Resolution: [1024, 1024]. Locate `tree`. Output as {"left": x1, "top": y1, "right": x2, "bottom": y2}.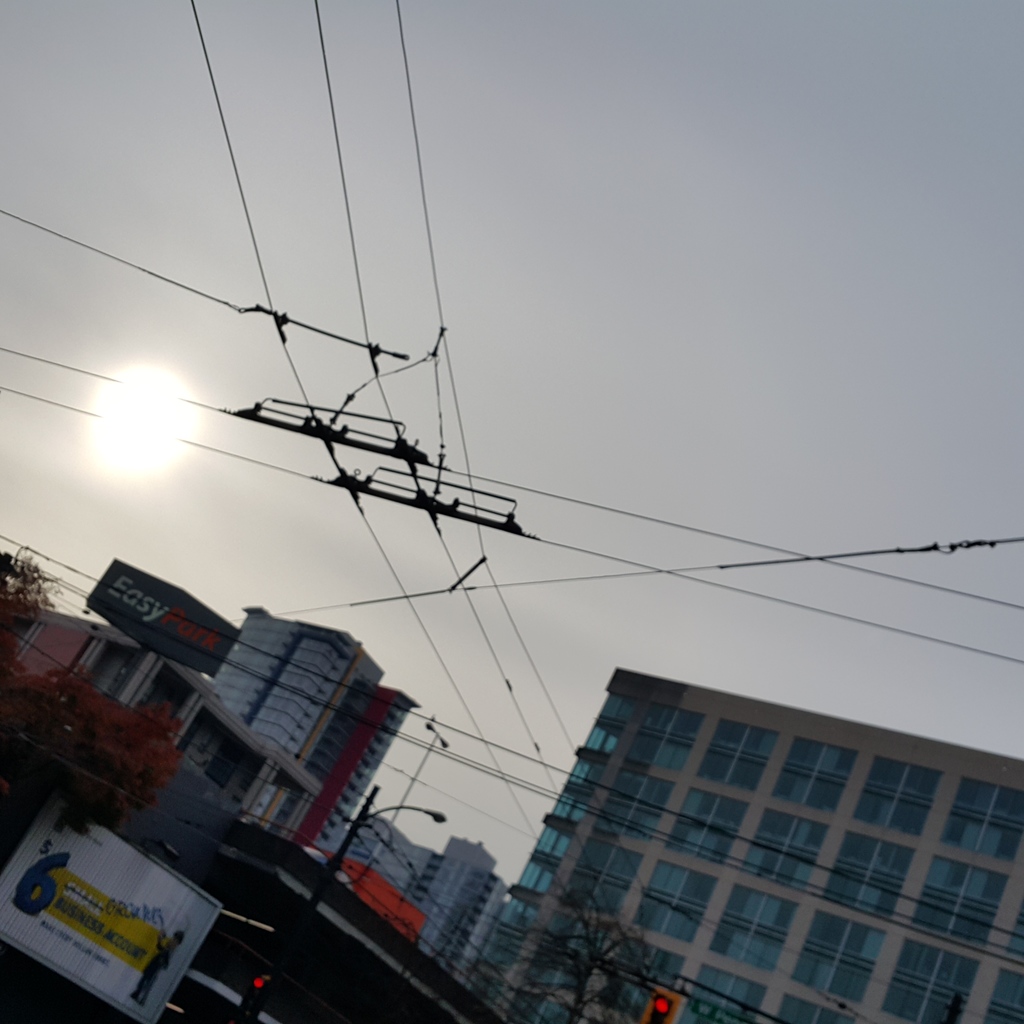
{"left": 0, "top": 655, "right": 189, "bottom": 839}.
